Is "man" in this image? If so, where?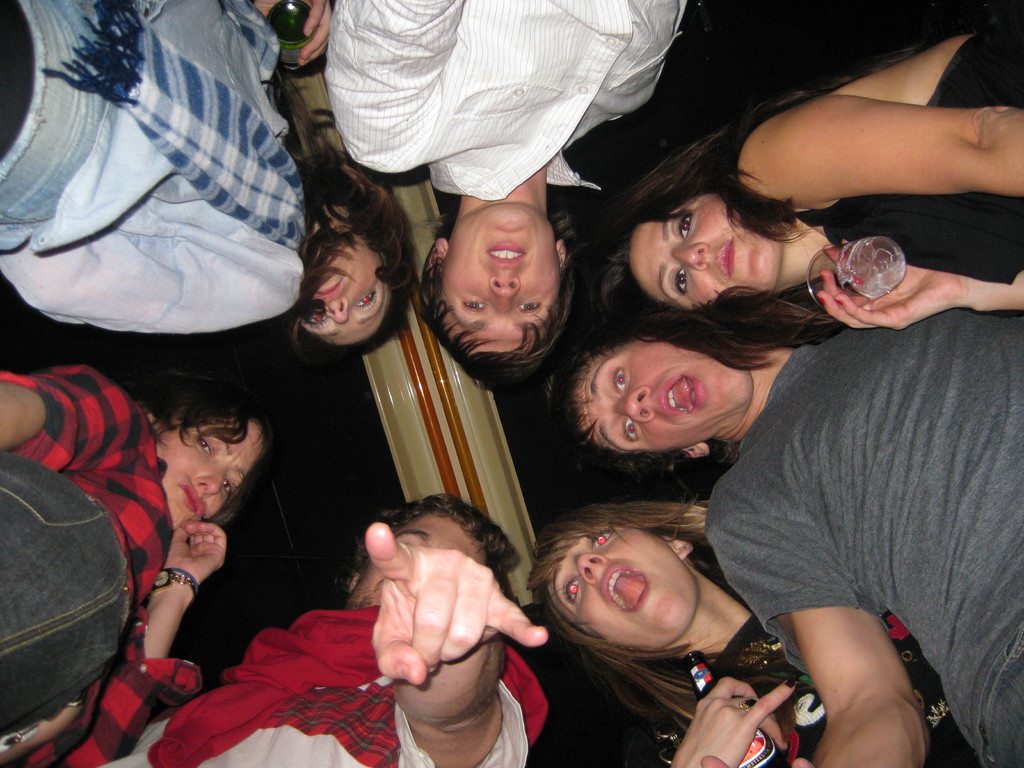
Yes, at locate(548, 344, 1023, 767).
